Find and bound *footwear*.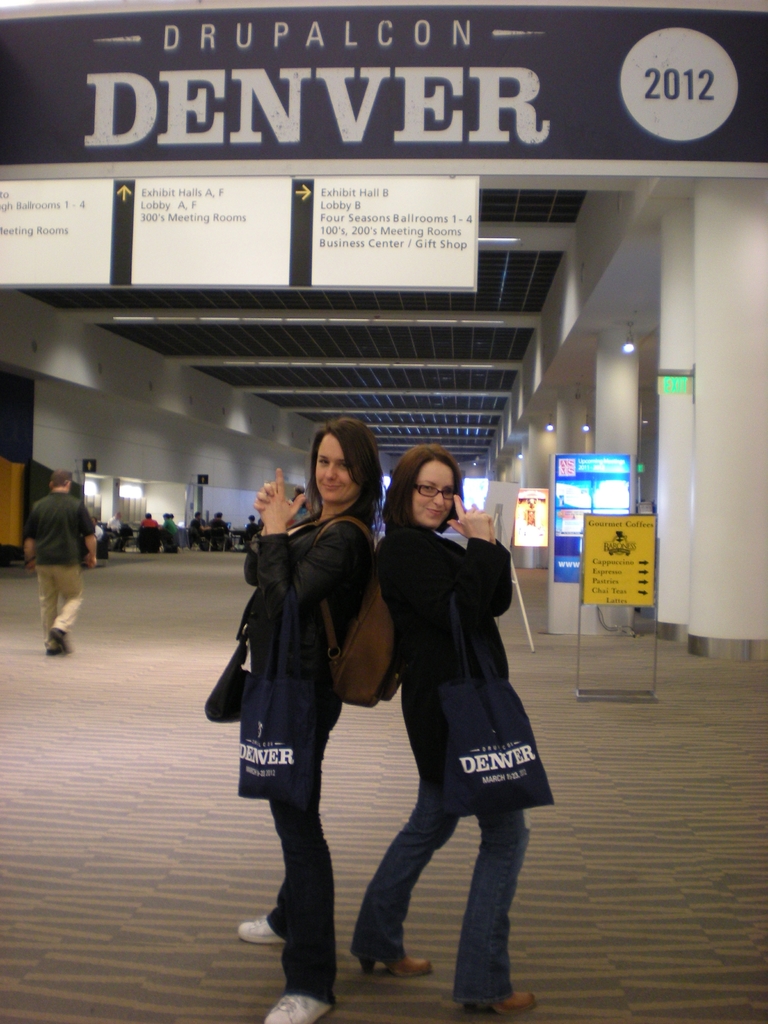
Bound: (left=358, top=940, right=430, bottom=980).
